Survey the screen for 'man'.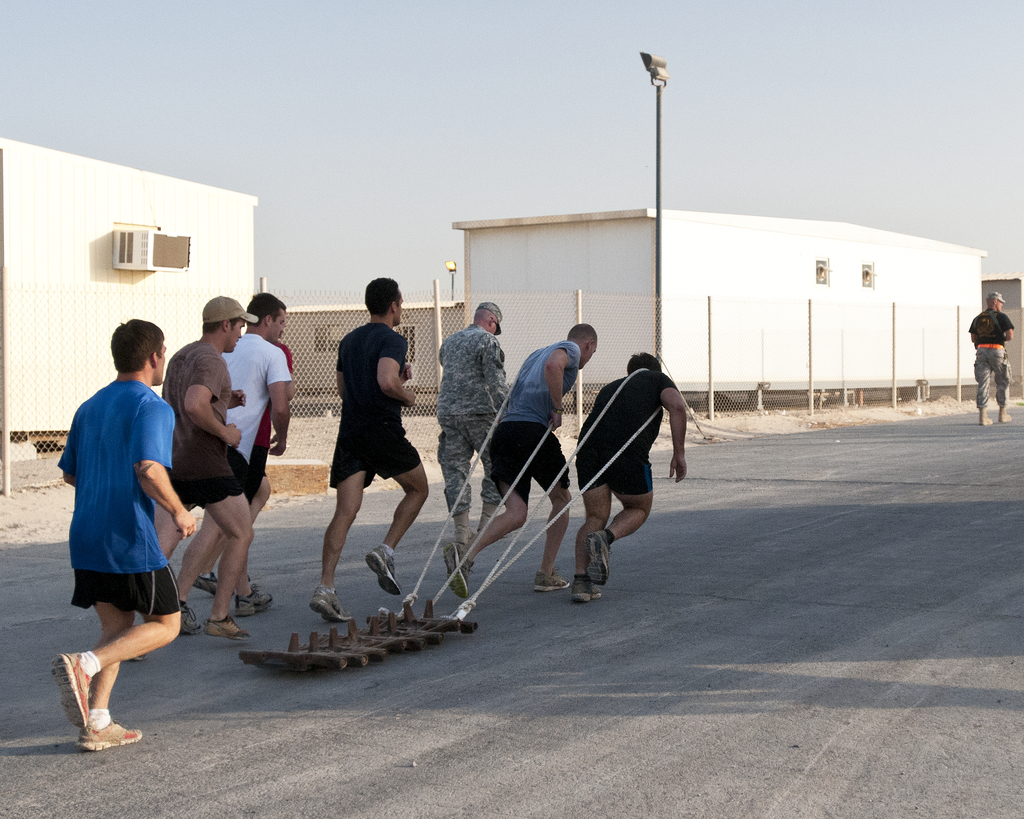
Survey found: region(189, 294, 276, 607).
